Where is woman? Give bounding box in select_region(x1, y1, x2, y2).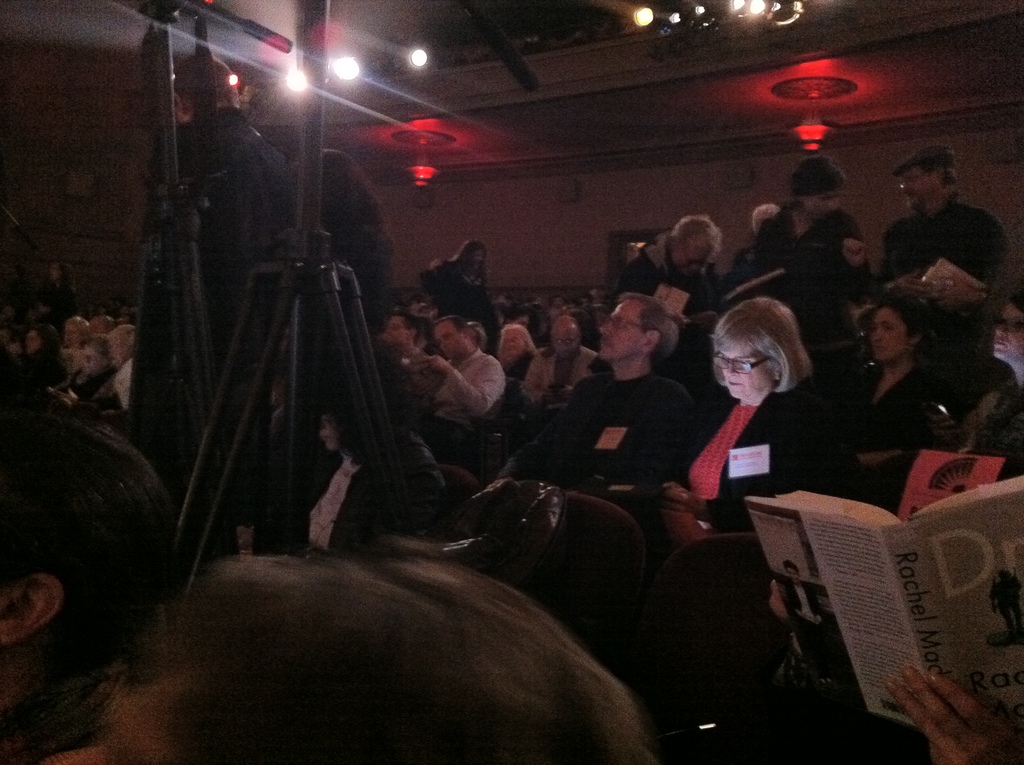
select_region(294, 143, 391, 335).
